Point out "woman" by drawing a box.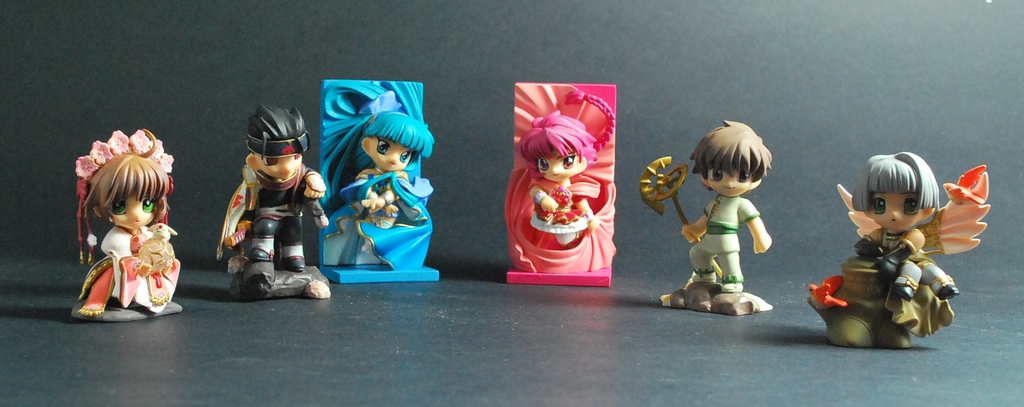
(63, 123, 185, 324).
